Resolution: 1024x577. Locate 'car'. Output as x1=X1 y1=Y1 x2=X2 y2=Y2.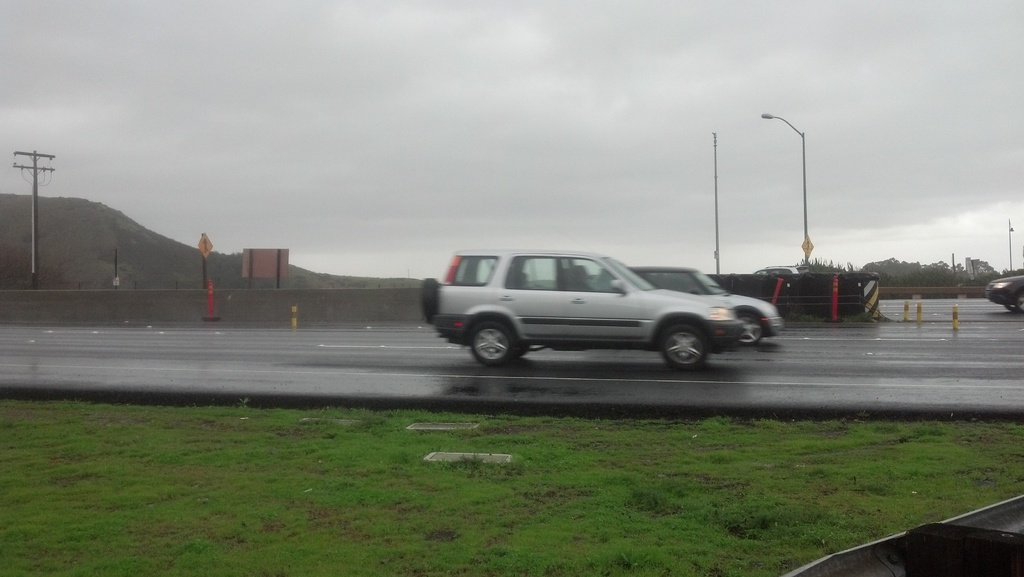
x1=628 y1=272 x2=783 y2=345.
